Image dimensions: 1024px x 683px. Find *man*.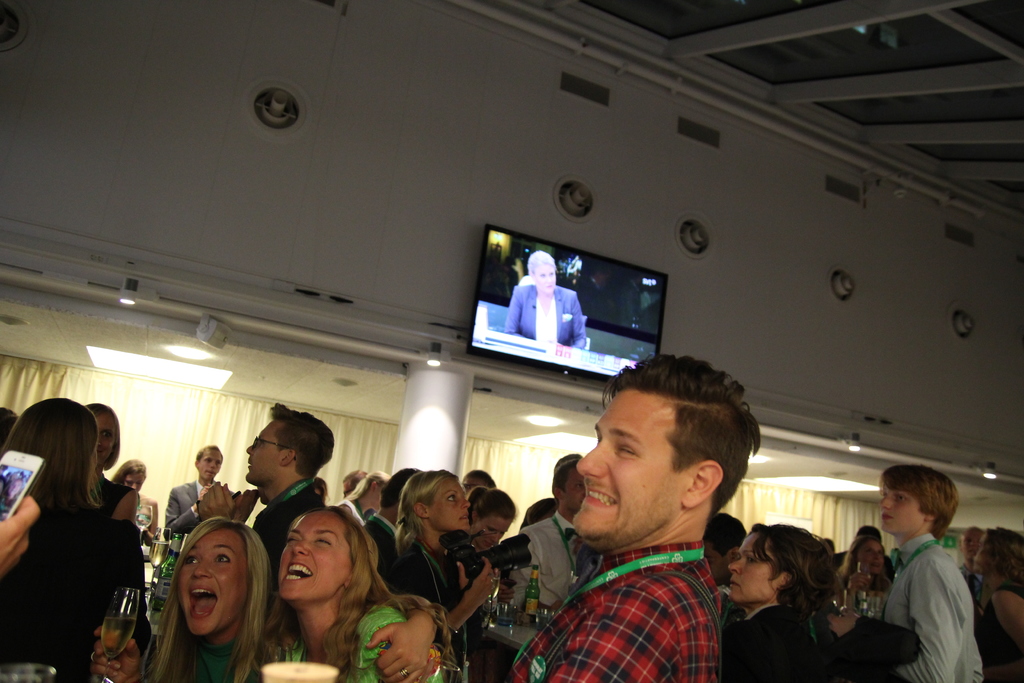
pyautogui.locateOnScreen(500, 353, 763, 682).
